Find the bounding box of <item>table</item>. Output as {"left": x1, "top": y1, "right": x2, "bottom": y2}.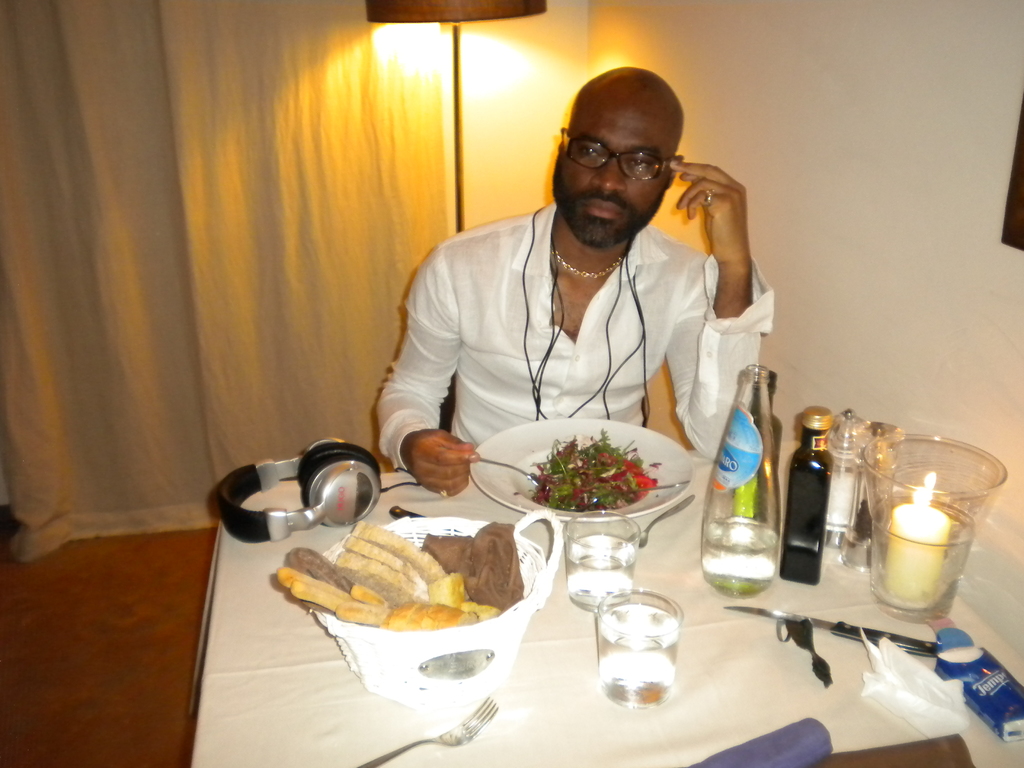
{"left": 191, "top": 452, "right": 1023, "bottom": 766}.
